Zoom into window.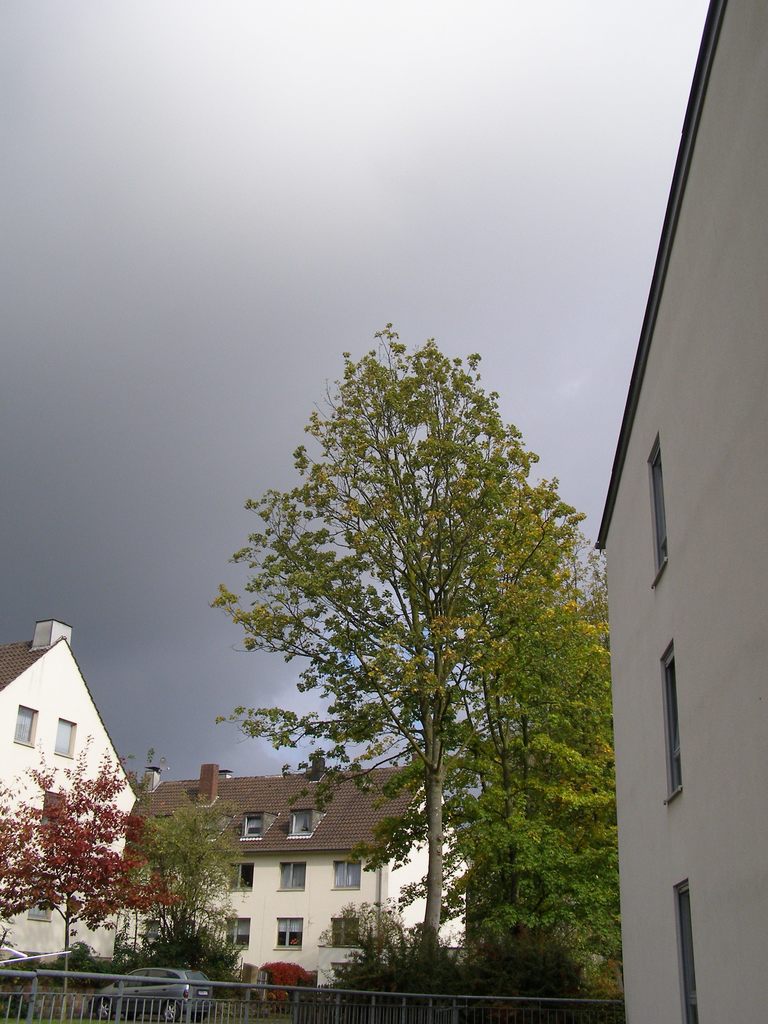
Zoom target: box=[28, 872, 51, 917].
